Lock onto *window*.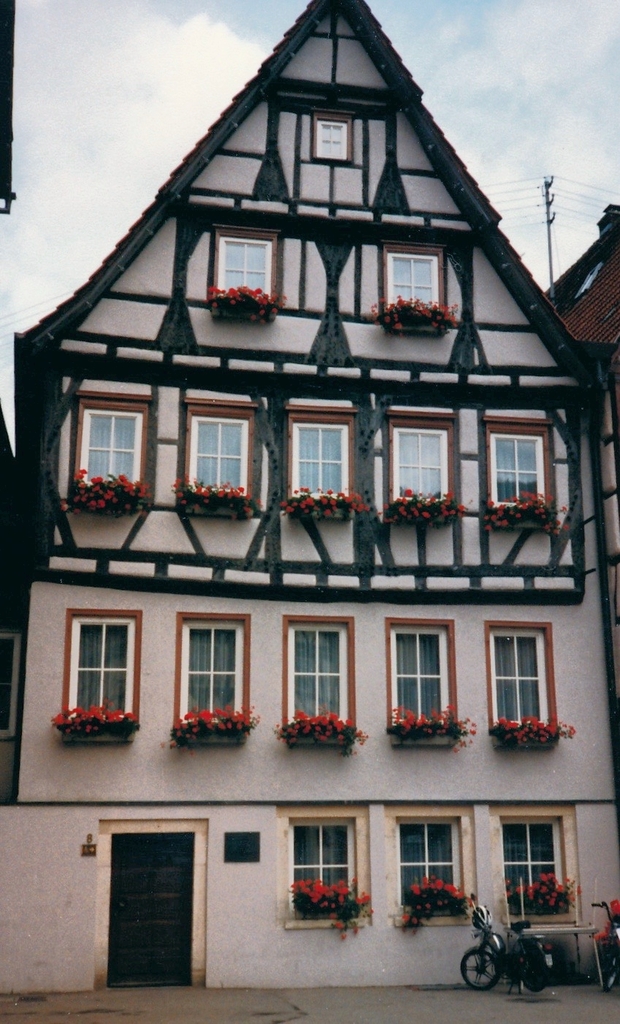
Locked: BBox(390, 624, 452, 724).
